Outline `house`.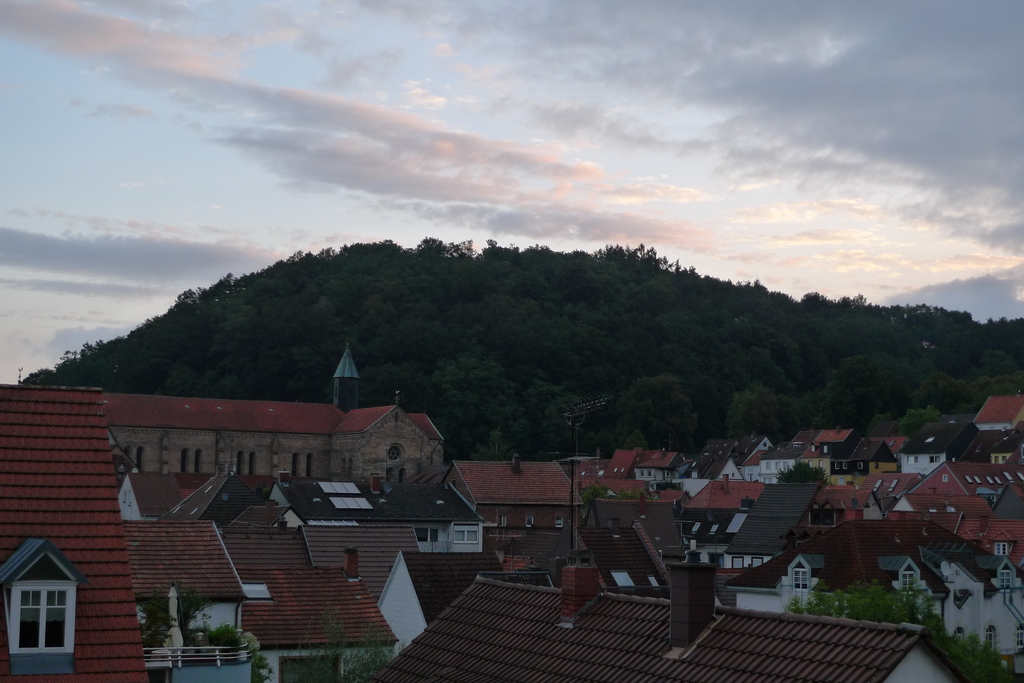
Outline: (left=963, top=478, right=1023, bottom=522).
